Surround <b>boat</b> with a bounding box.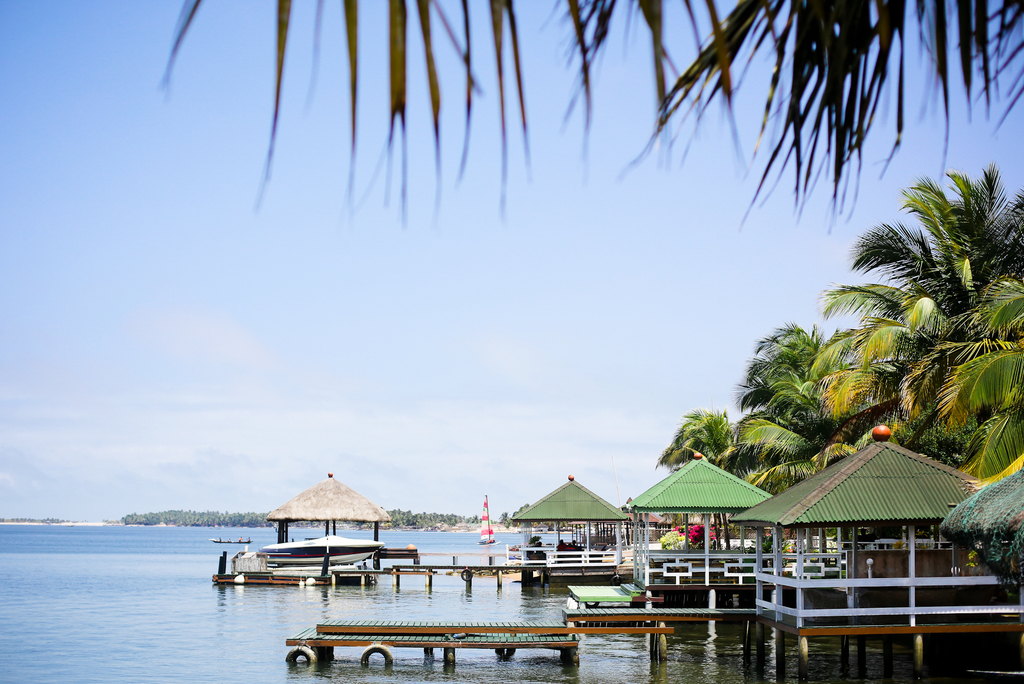
[209,535,255,546].
